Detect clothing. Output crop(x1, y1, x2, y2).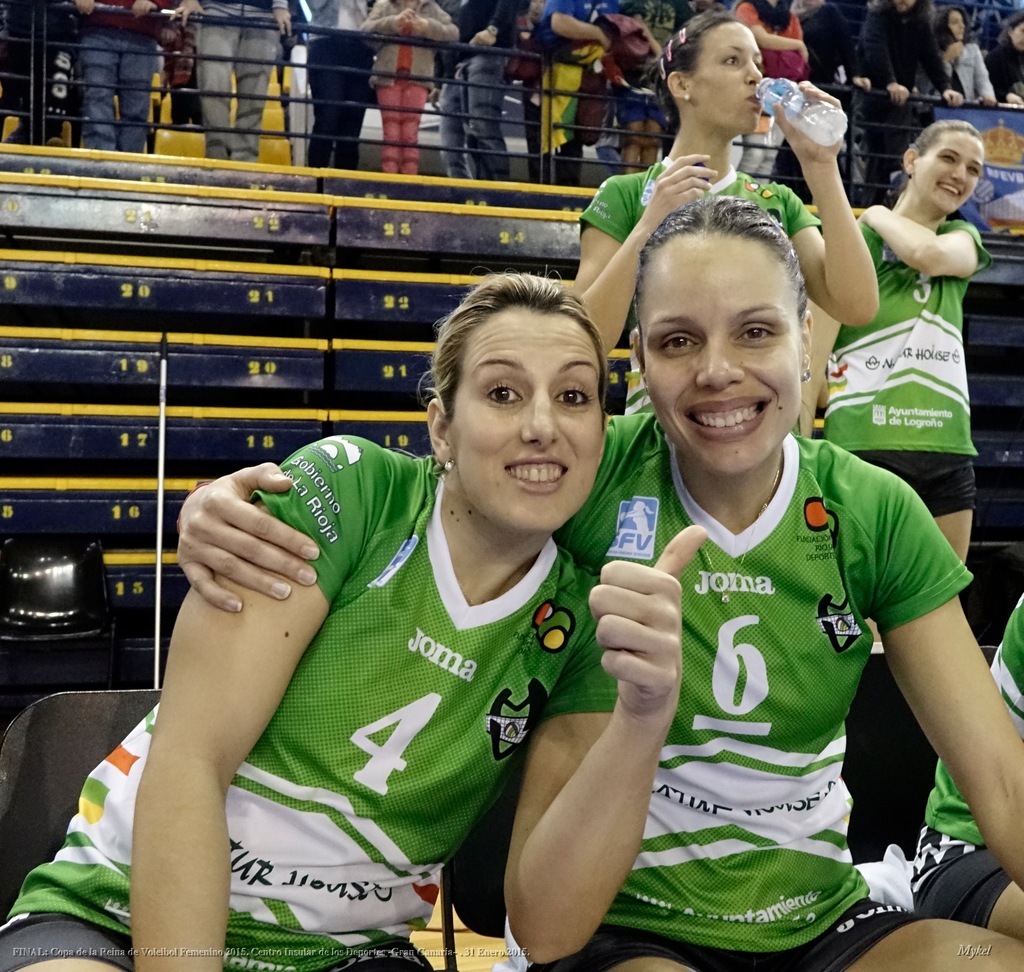
crop(538, 0, 620, 158).
